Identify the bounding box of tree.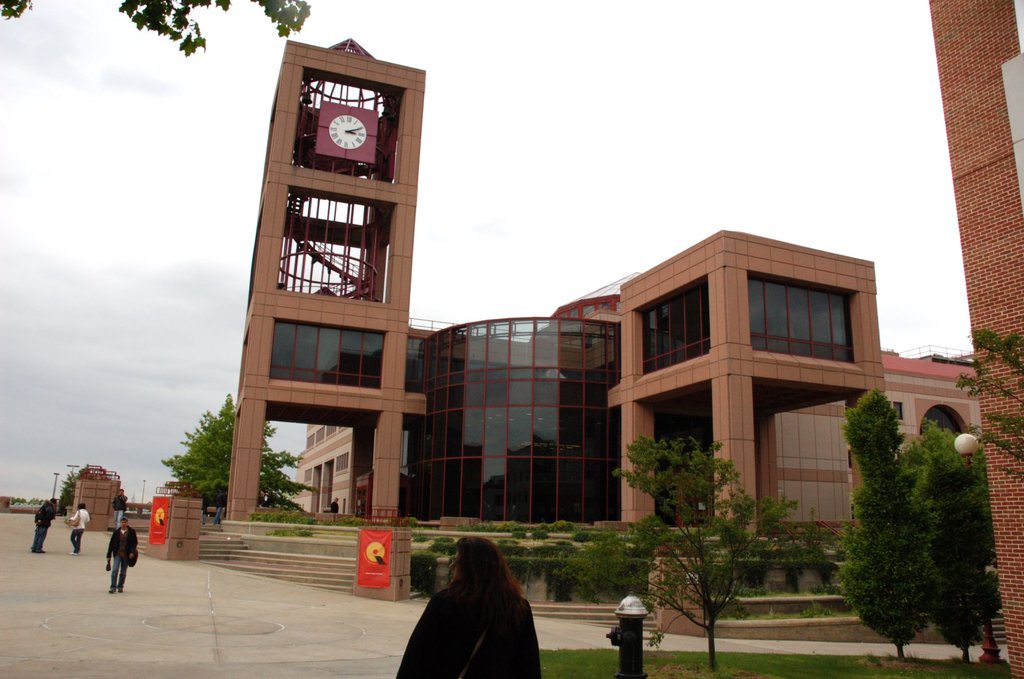
pyautogui.locateOnScreen(2, 0, 305, 51).
